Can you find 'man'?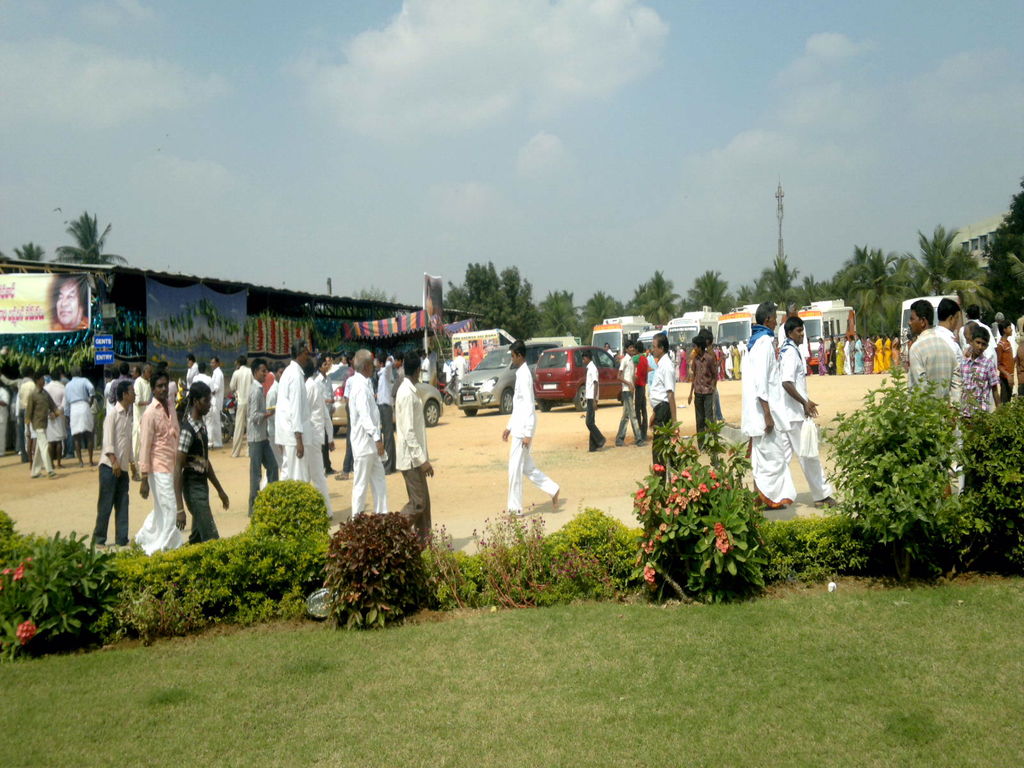
Yes, bounding box: (582,351,607,451).
